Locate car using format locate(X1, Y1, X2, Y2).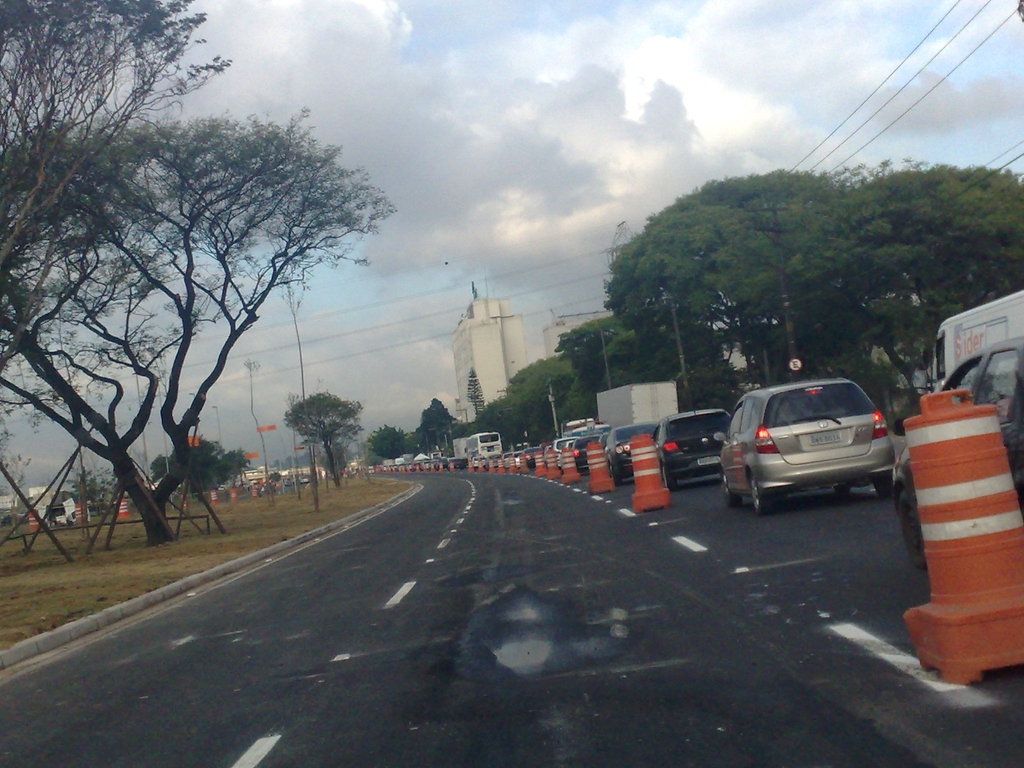
locate(596, 431, 610, 449).
